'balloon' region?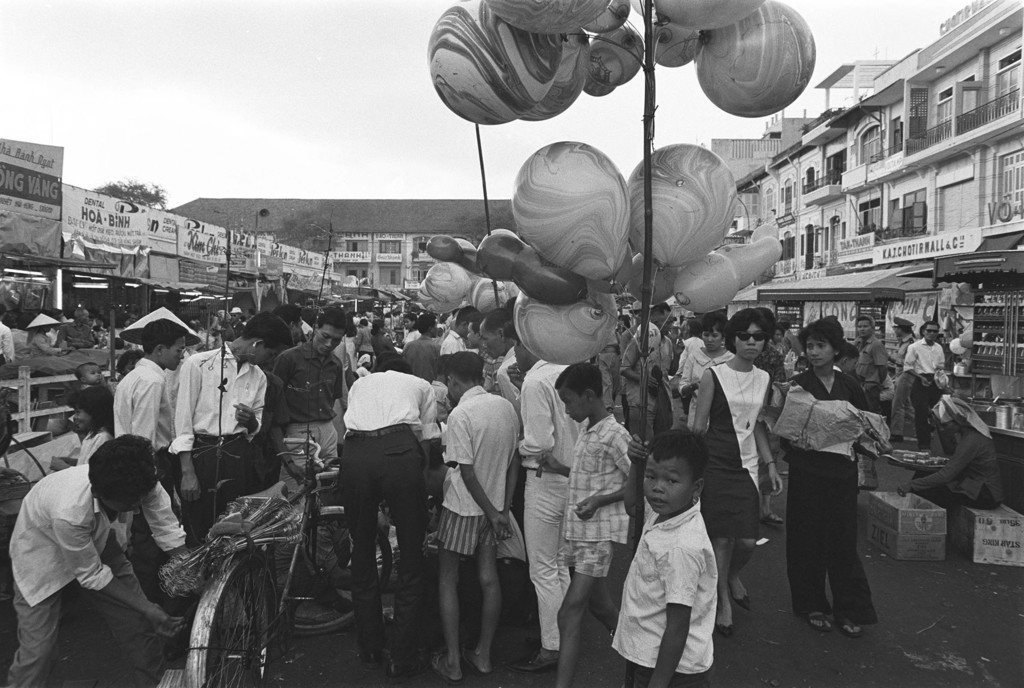
BBox(961, 335, 973, 351)
